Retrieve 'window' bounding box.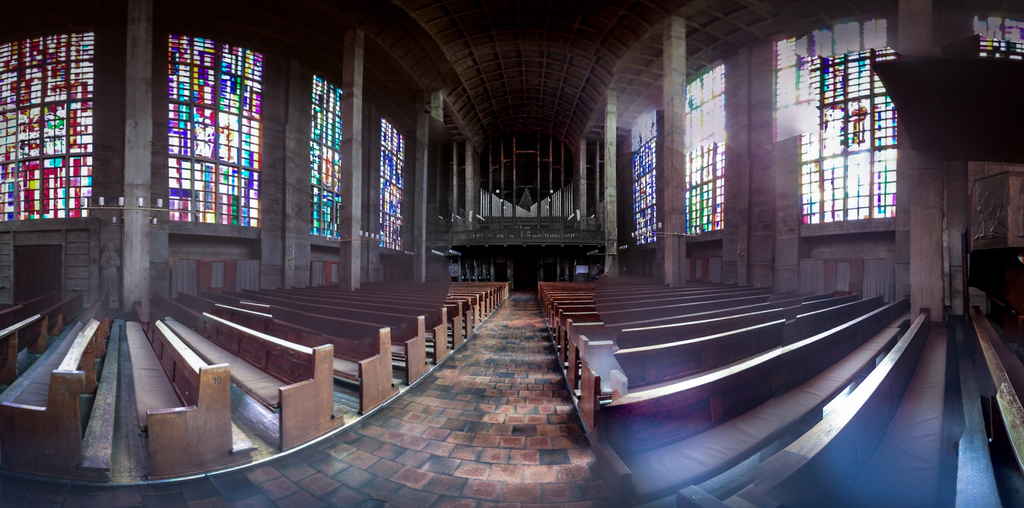
Bounding box: <box>797,47,896,154</box>.
